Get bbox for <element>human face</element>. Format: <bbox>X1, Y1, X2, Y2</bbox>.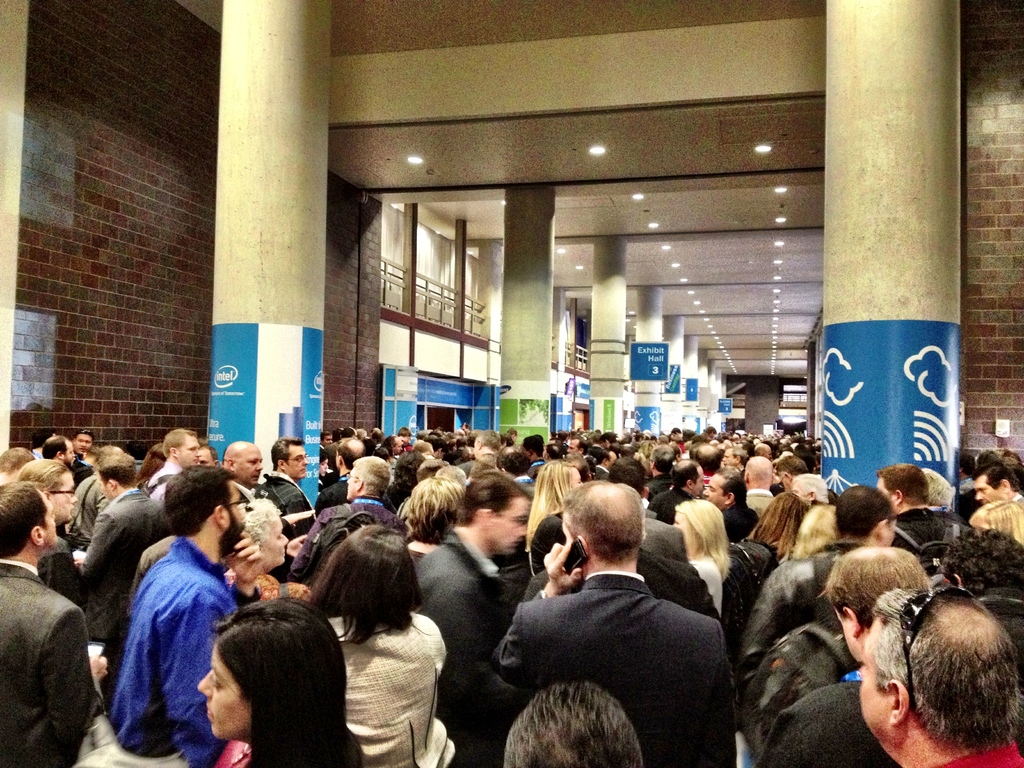
<bbox>876, 477, 893, 506</bbox>.
